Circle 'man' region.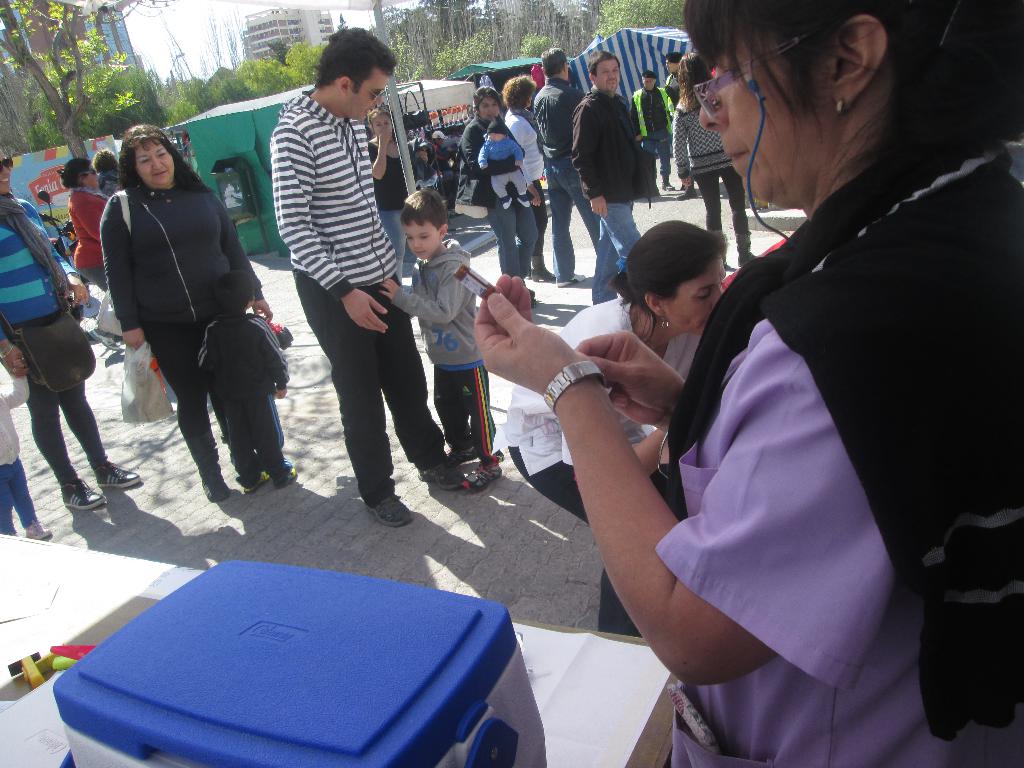
Region: select_region(250, 40, 422, 507).
